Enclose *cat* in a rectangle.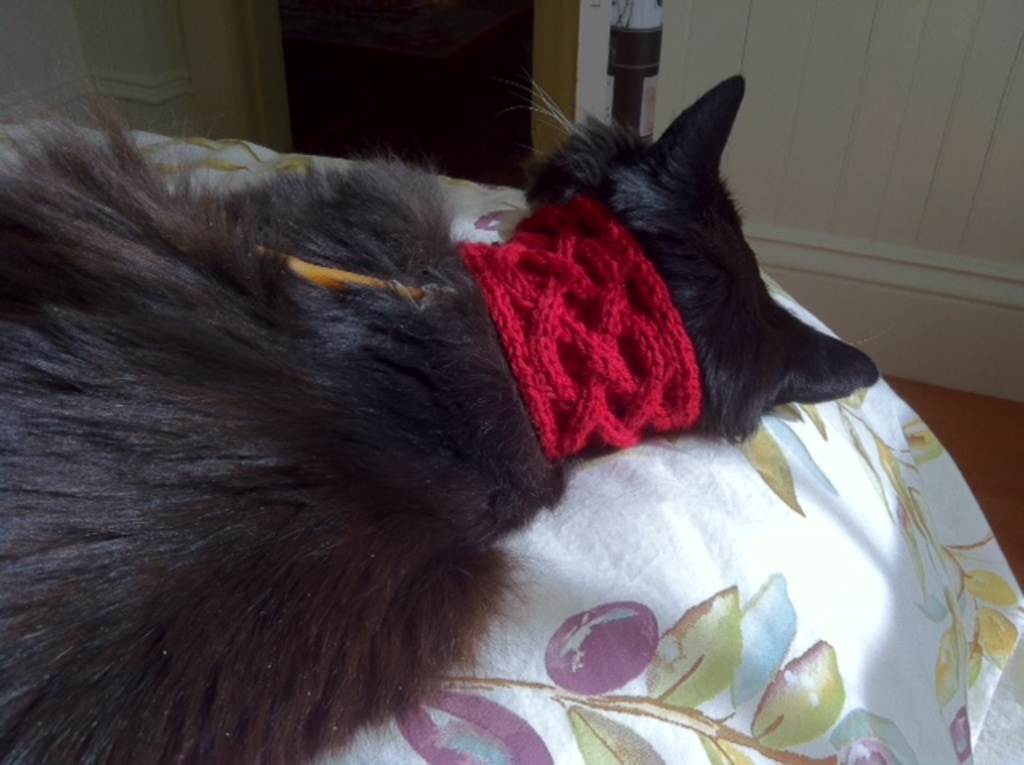
locate(0, 70, 878, 763).
